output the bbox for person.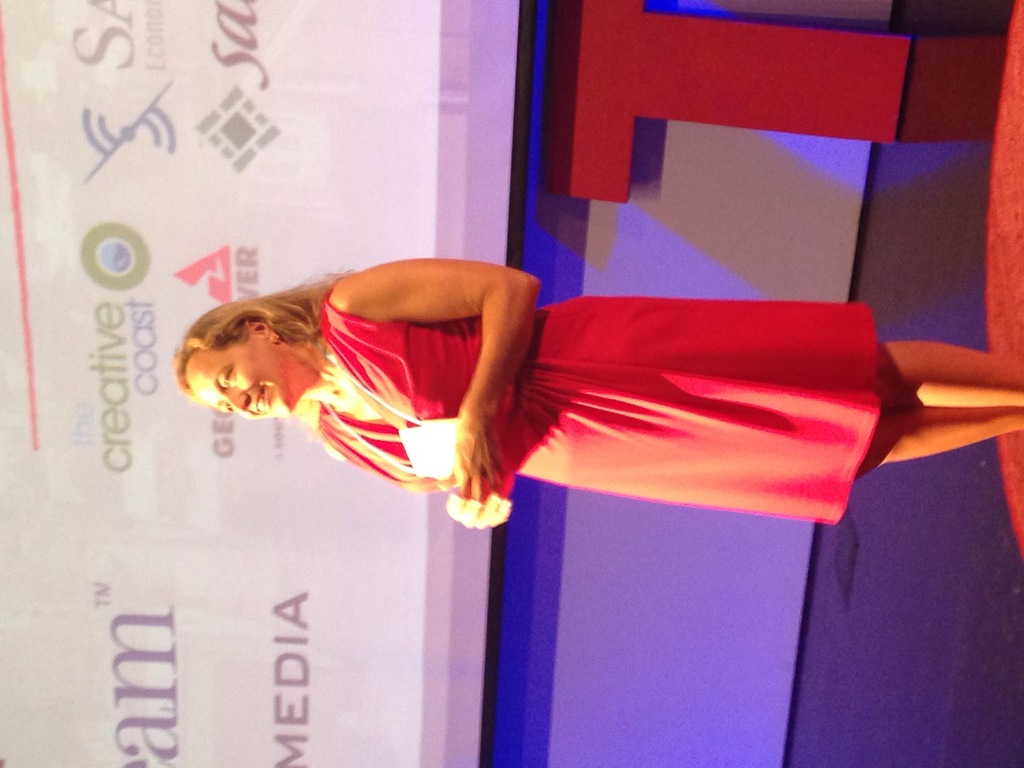
select_region(167, 255, 1023, 522).
